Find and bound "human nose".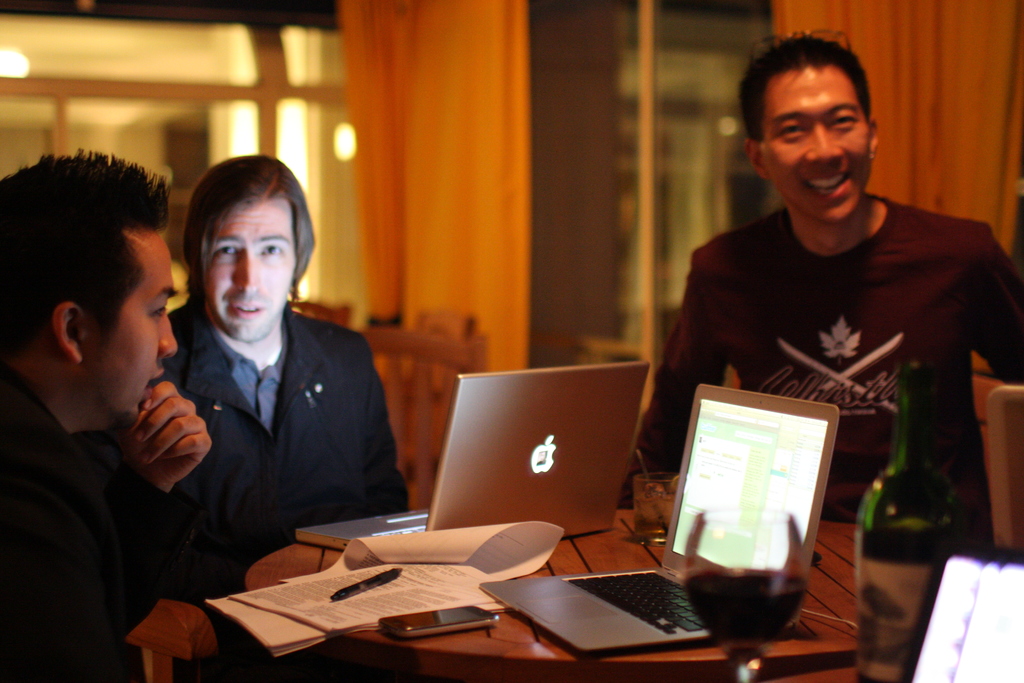
Bound: left=239, top=247, right=259, bottom=292.
